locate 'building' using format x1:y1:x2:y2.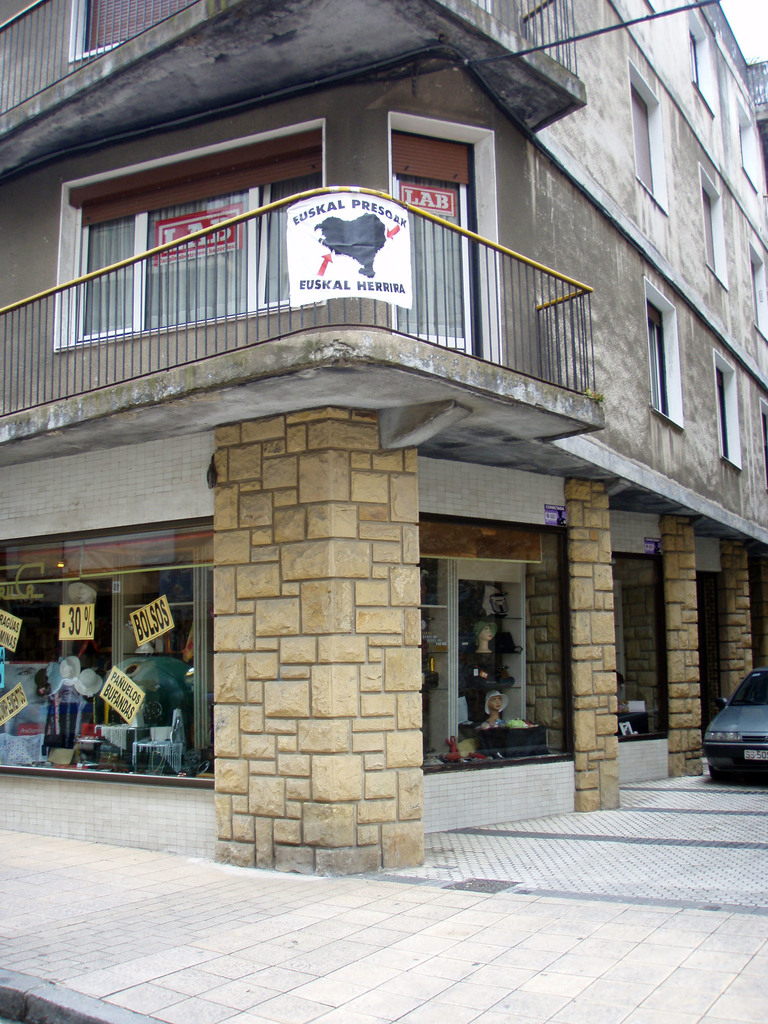
0:0:767:876.
